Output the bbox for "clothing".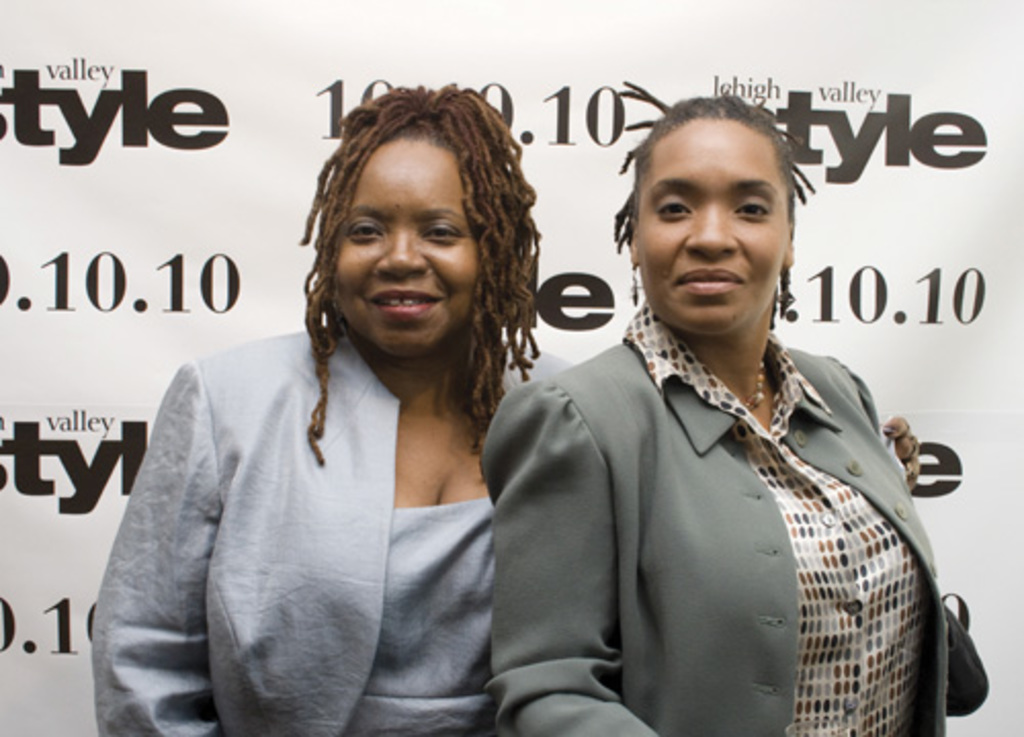
detection(98, 332, 580, 735).
